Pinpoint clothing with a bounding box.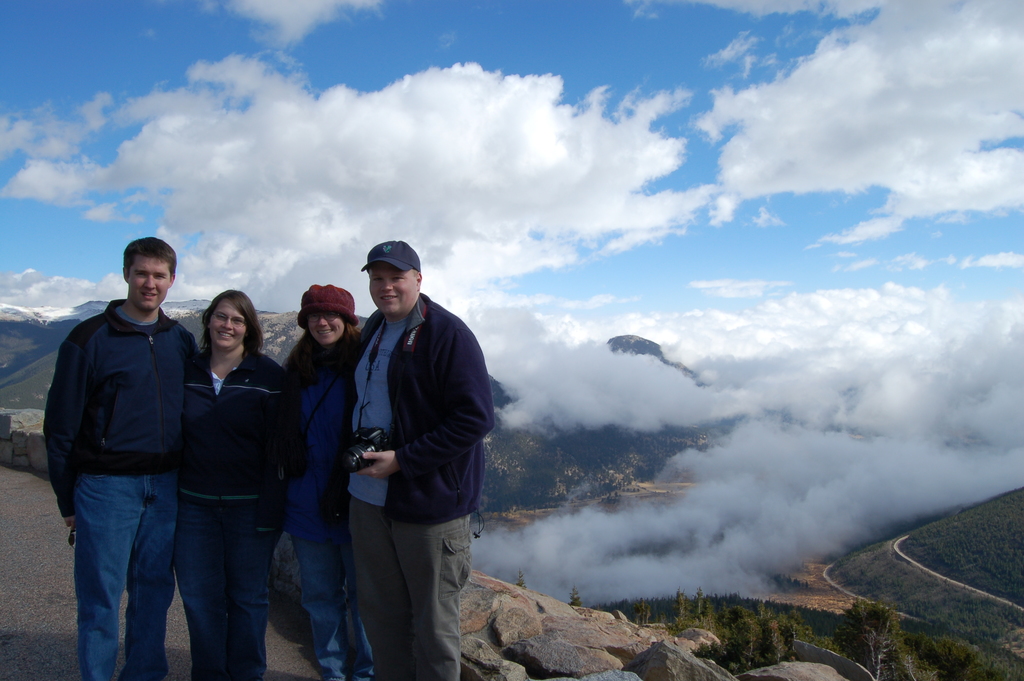
BBox(45, 254, 206, 639).
